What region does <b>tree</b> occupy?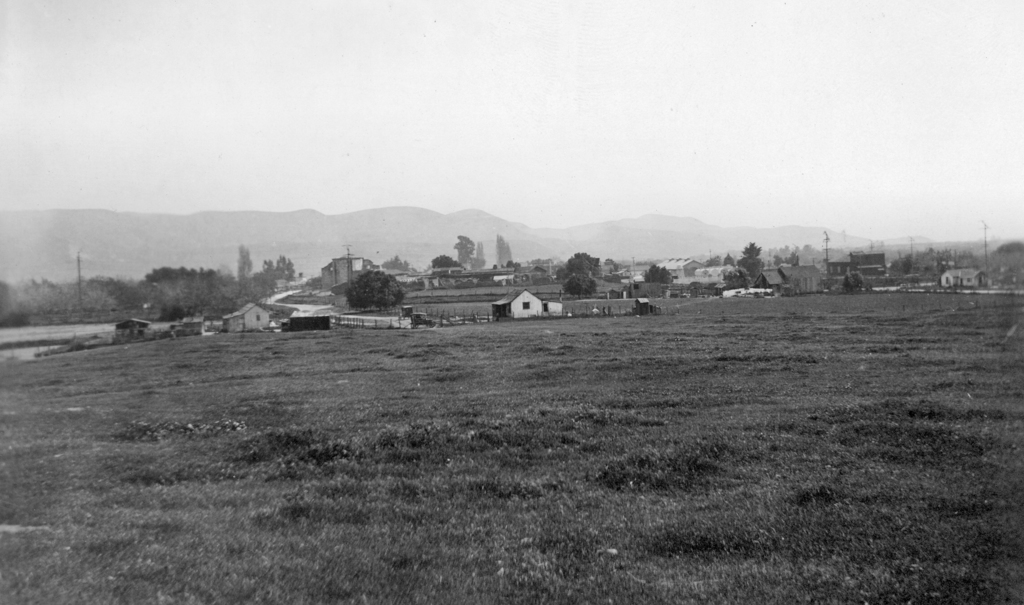
736,239,767,282.
